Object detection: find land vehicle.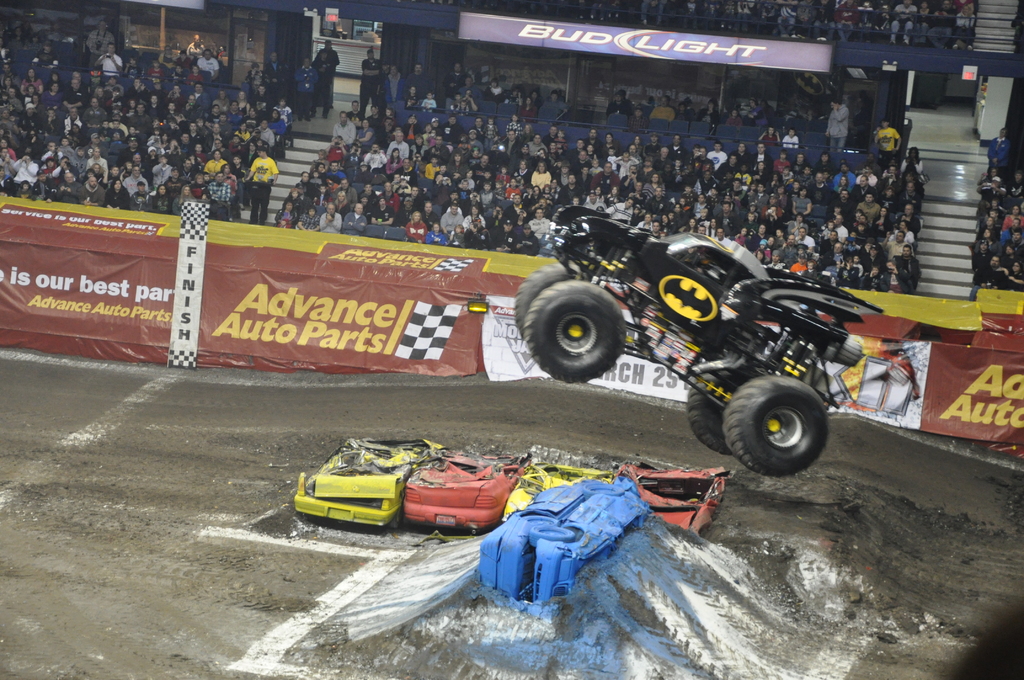
region(507, 195, 899, 486).
